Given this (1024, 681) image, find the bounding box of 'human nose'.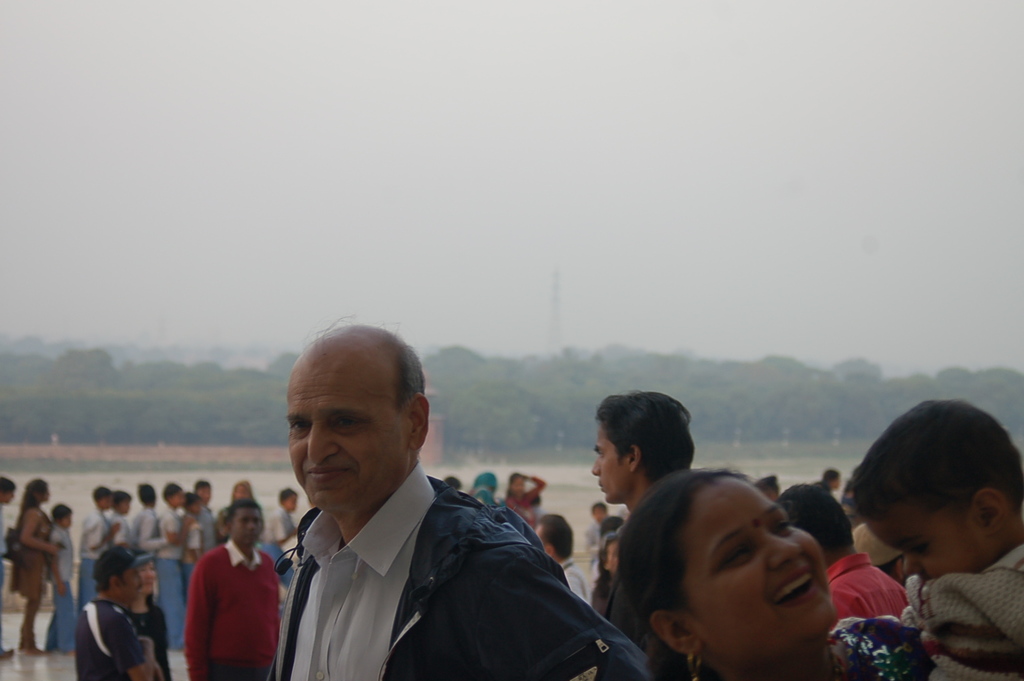
box(589, 458, 603, 474).
